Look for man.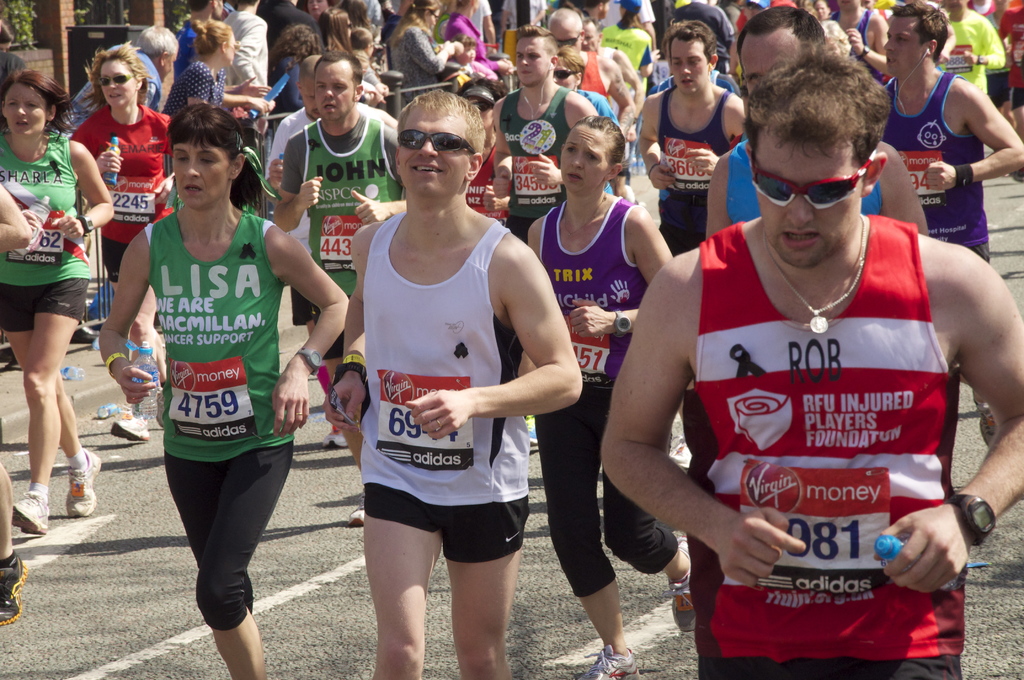
Found: detection(637, 20, 753, 257).
